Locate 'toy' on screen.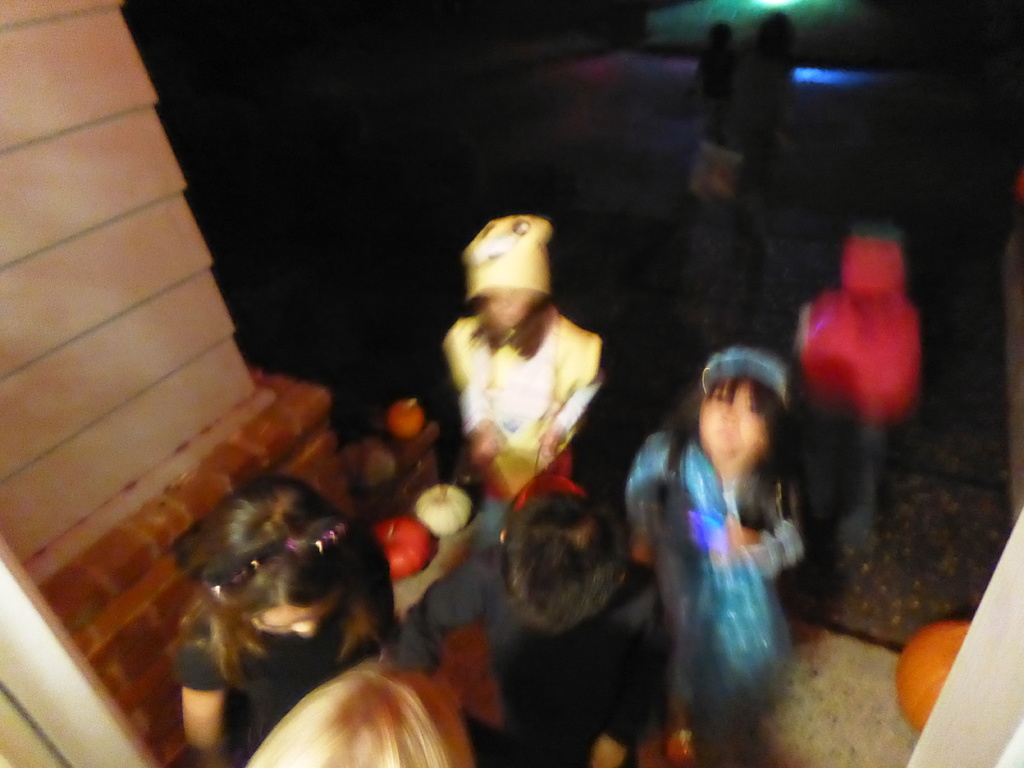
On screen at bbox(344, 440, 397, 492).
